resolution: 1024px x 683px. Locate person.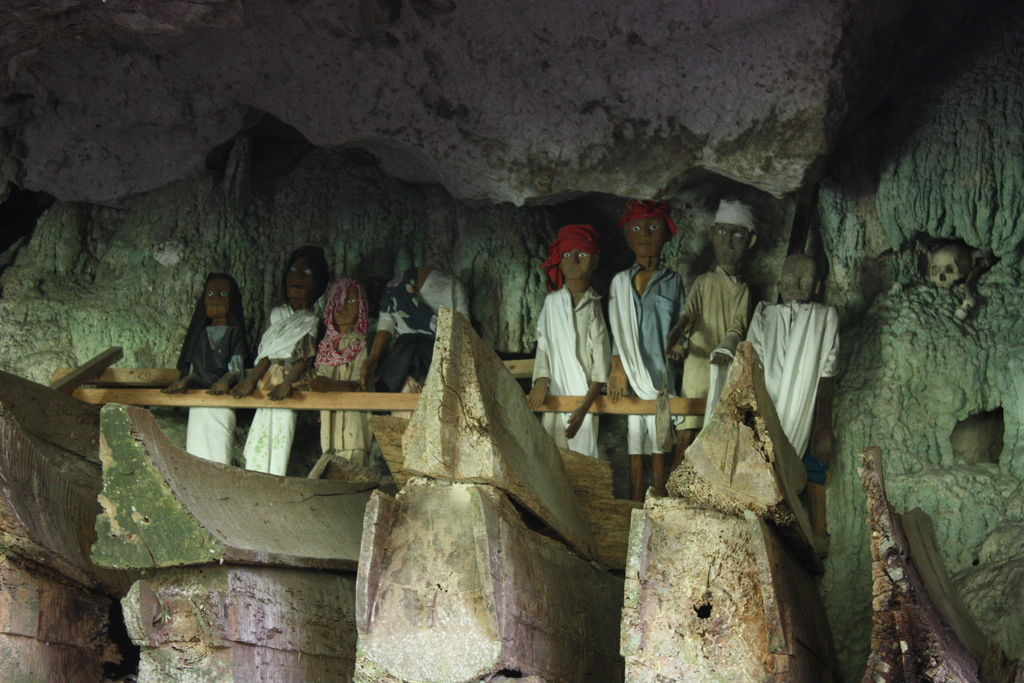
(left=163, top=272, right=251, bottom=465).
